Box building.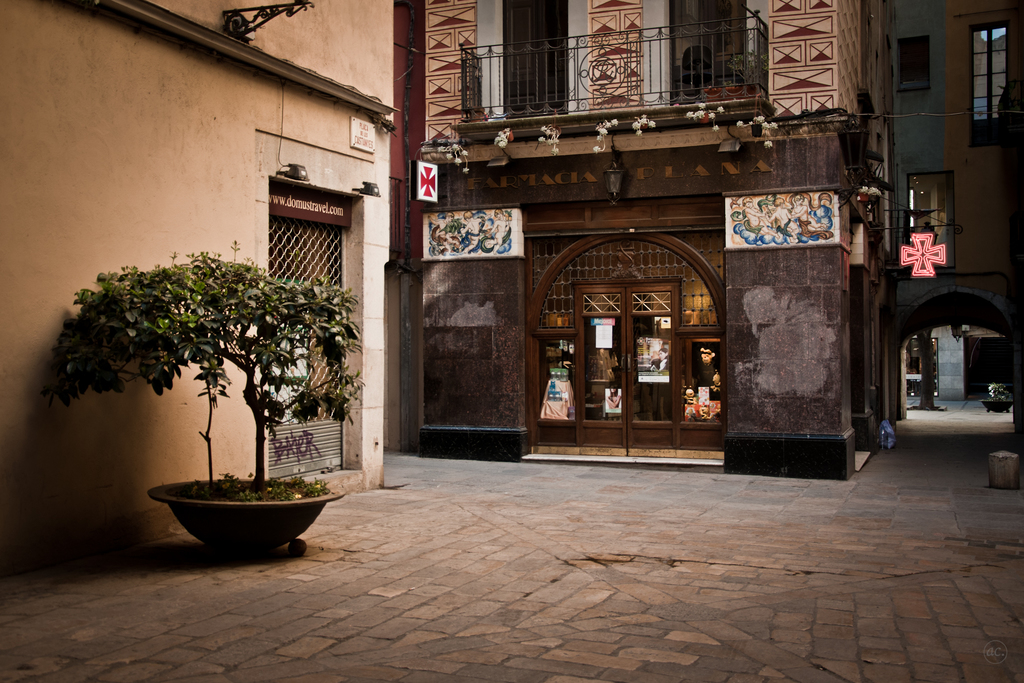
l=0, t=0, r=390, b=570.
